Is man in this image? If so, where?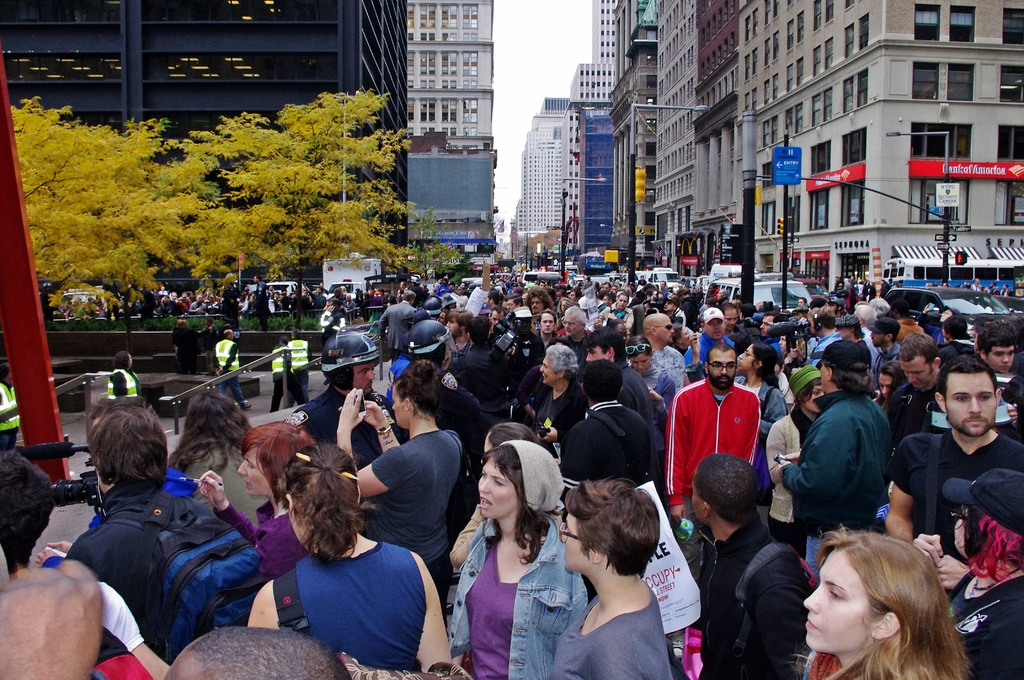
Yes, at [65,398,214,657].
